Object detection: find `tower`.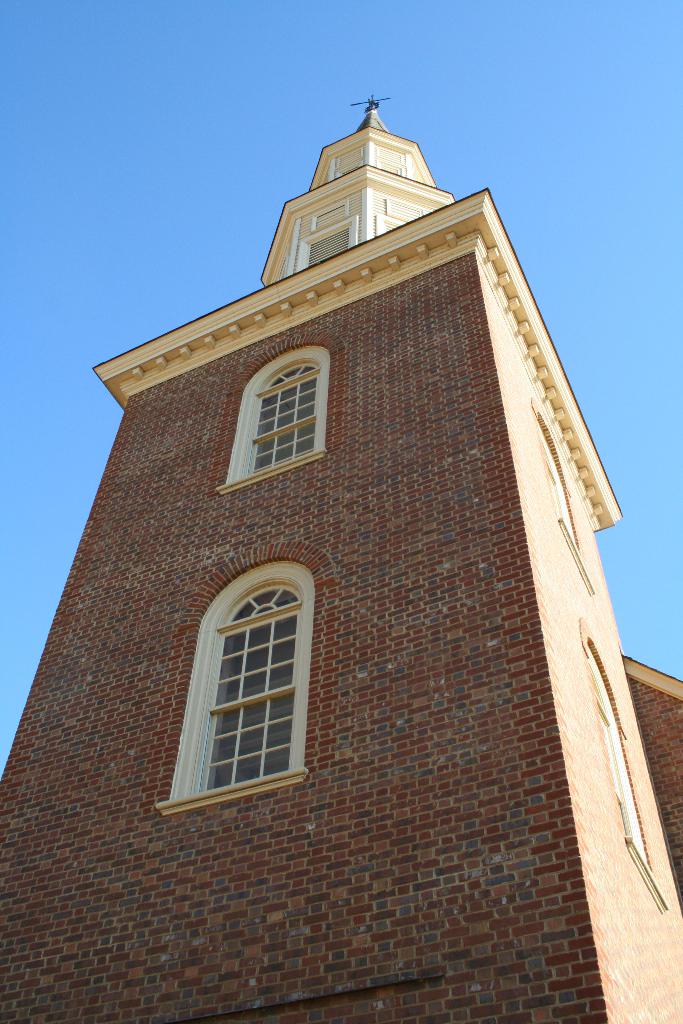
box(31, 101, 650, 1013).
